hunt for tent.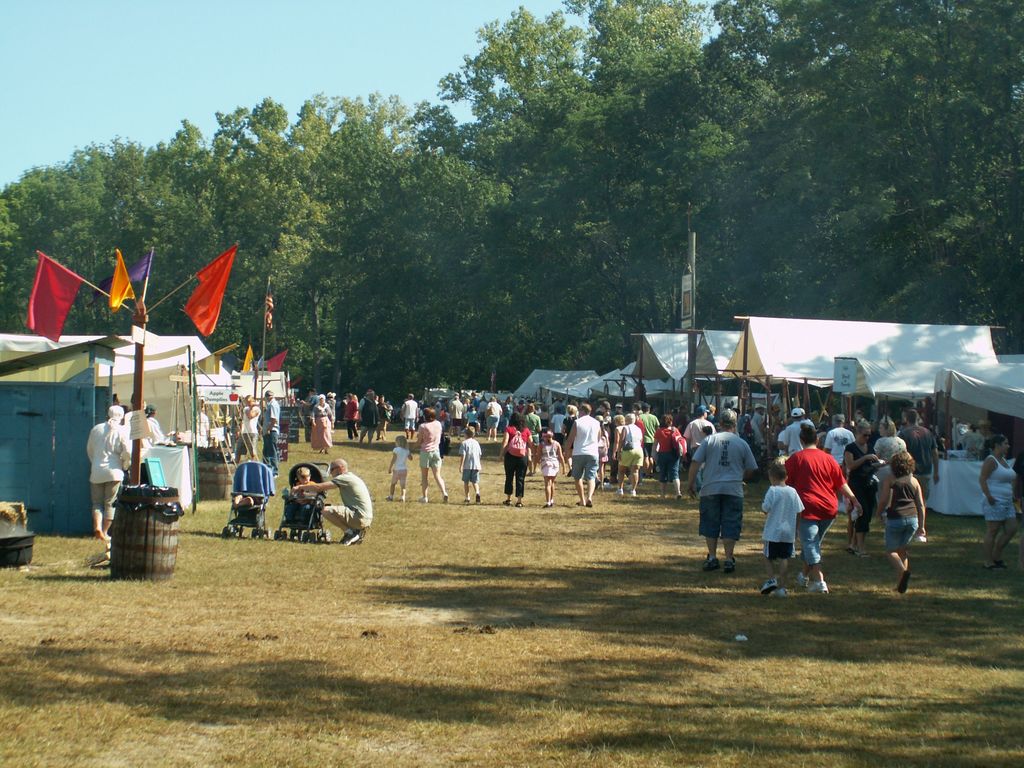
Hunted down at bbox=[927, 380, 1023, 491].
